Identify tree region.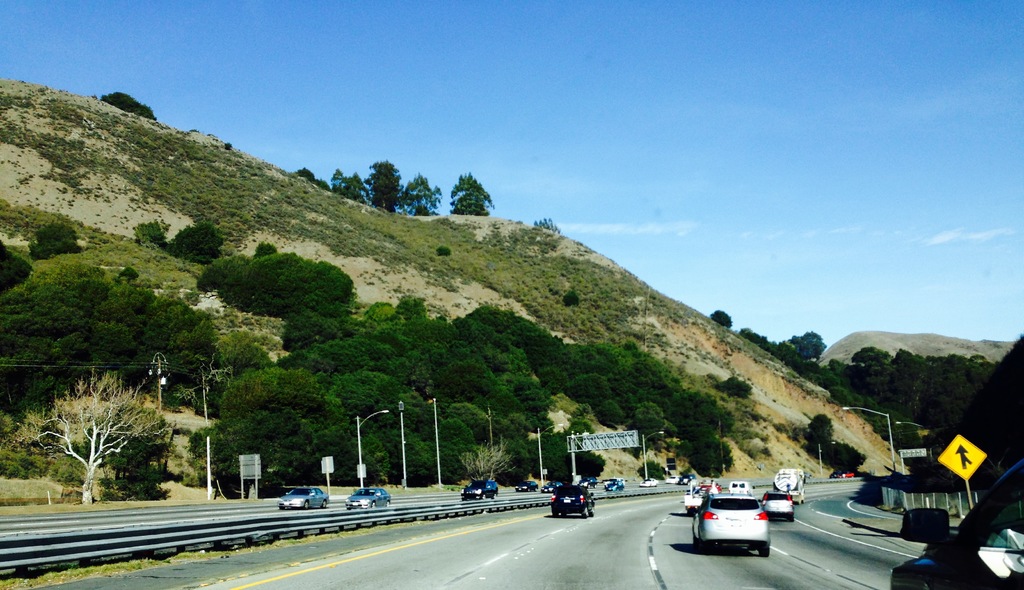
Region: 706/306/733/329.
